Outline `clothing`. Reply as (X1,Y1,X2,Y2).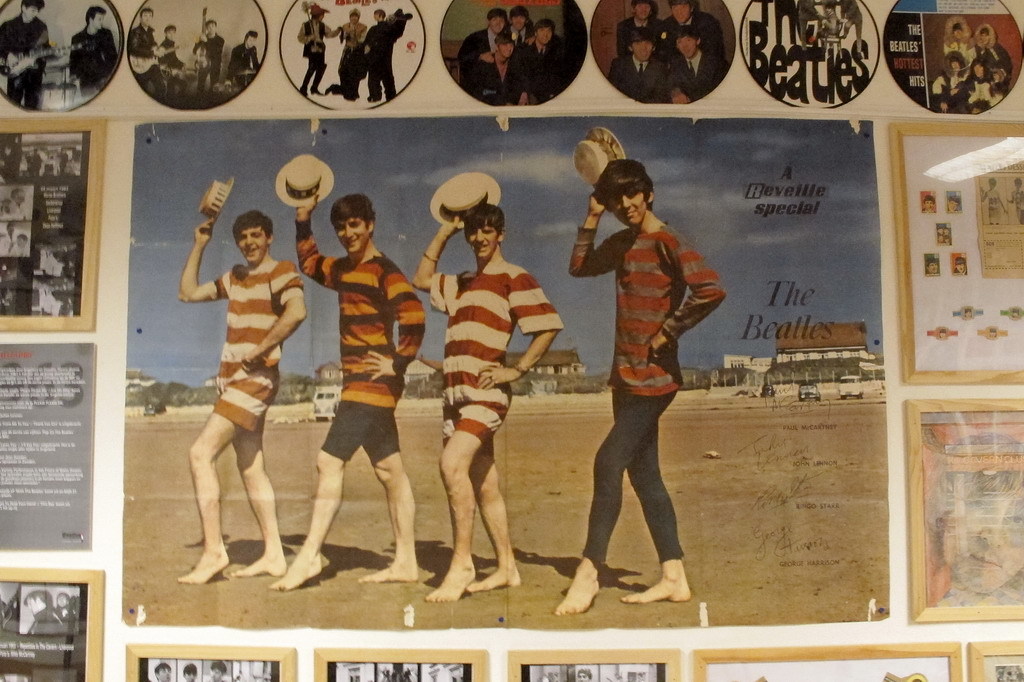
(528,37,558,105).
